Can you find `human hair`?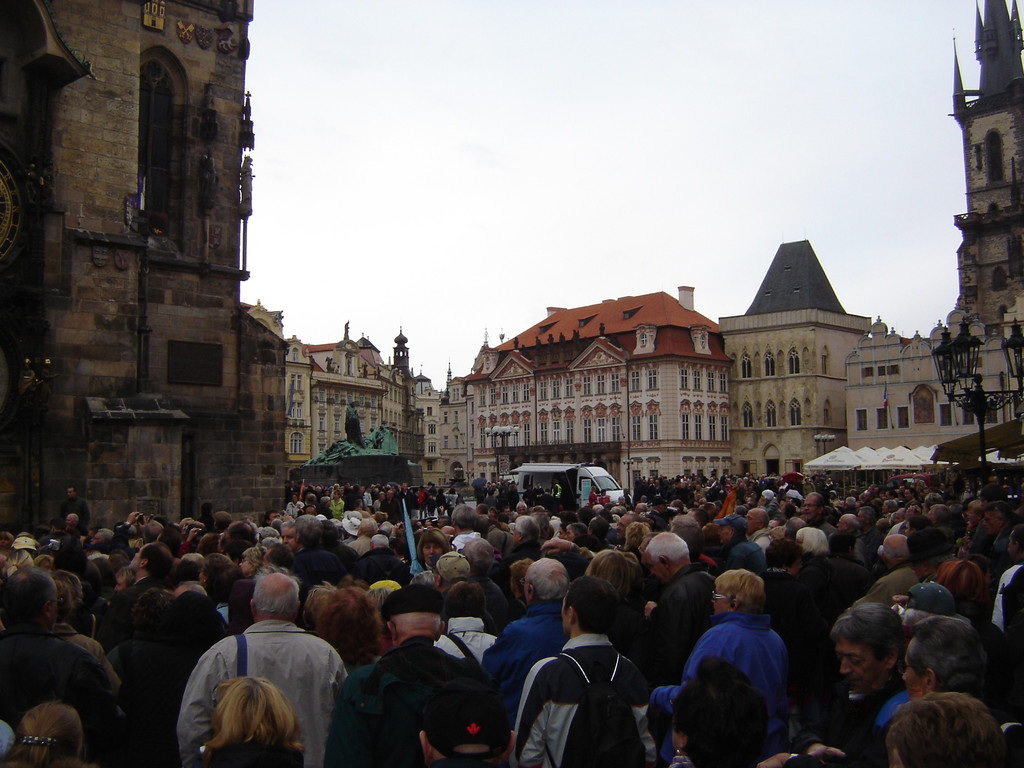
Yes, bounding box: Rect(563, 575, 618, 636).
